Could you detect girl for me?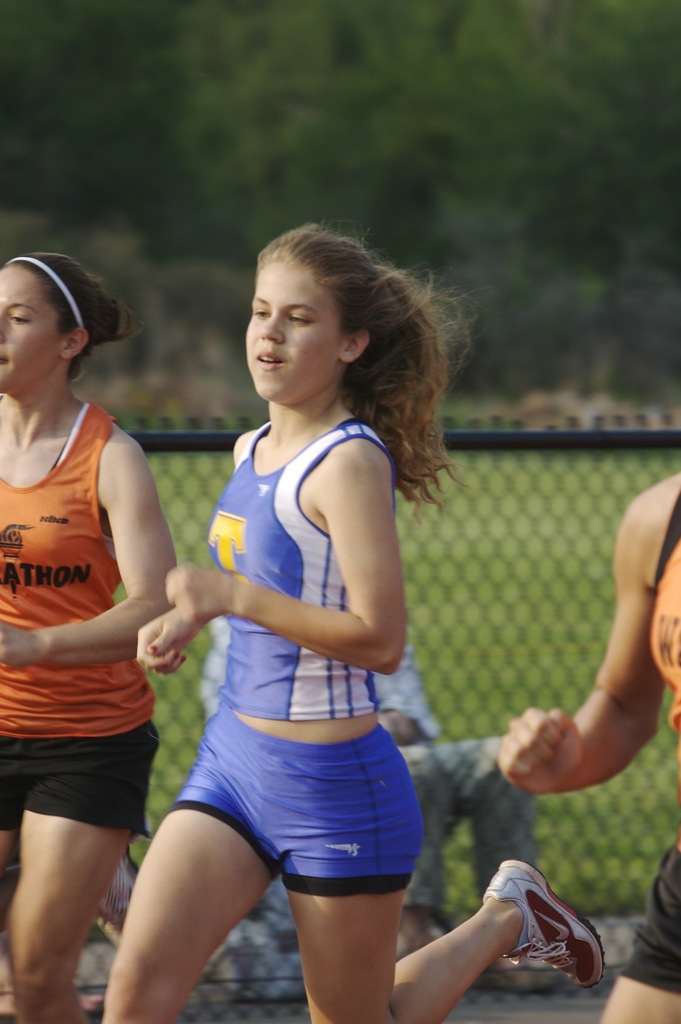
Detection result: pyautogui.locateOnScreen(103, 220, 605, 1023).
